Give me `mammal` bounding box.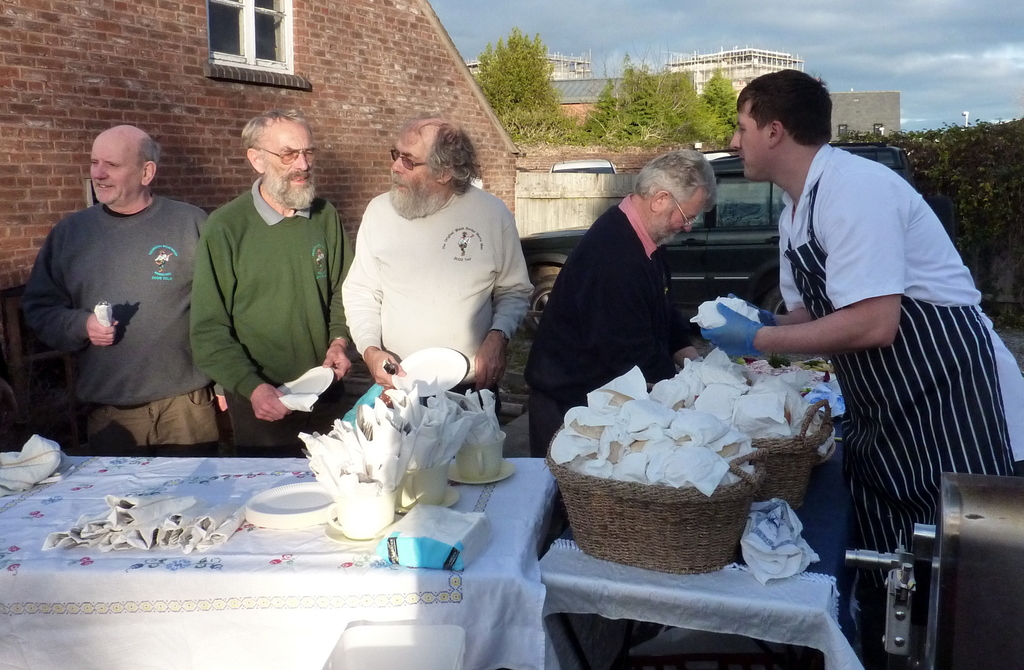
select_region(187, 106, 349, 457).
